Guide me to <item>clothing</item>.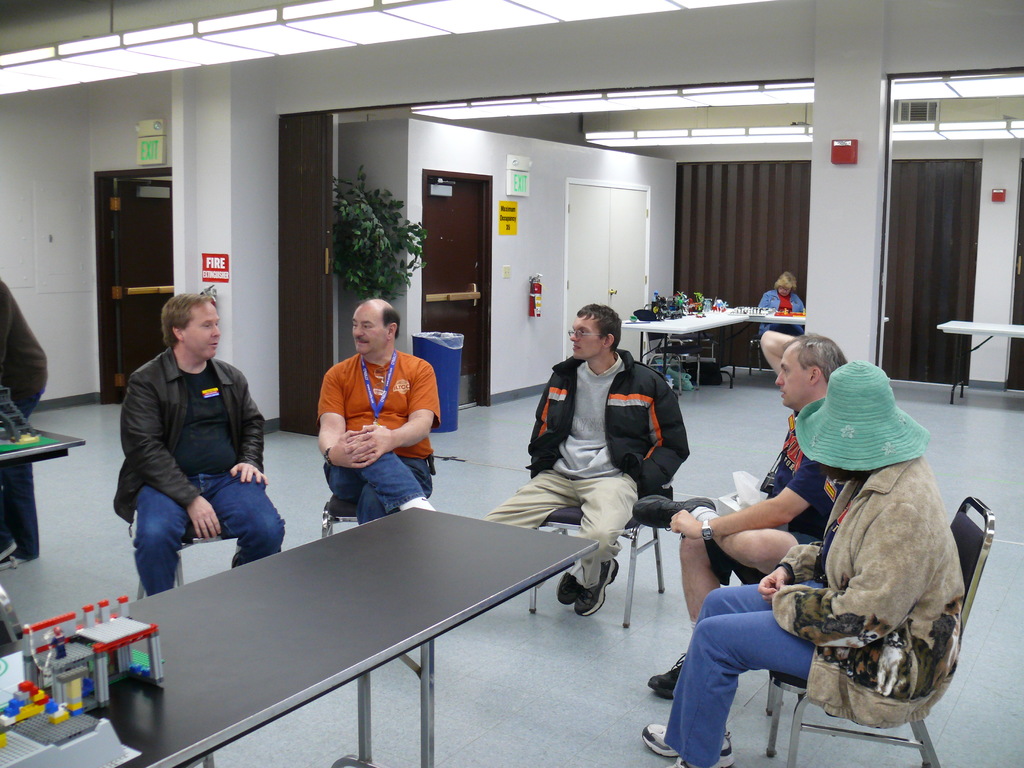
Guidance: crop(474, 354, 698, 586).
